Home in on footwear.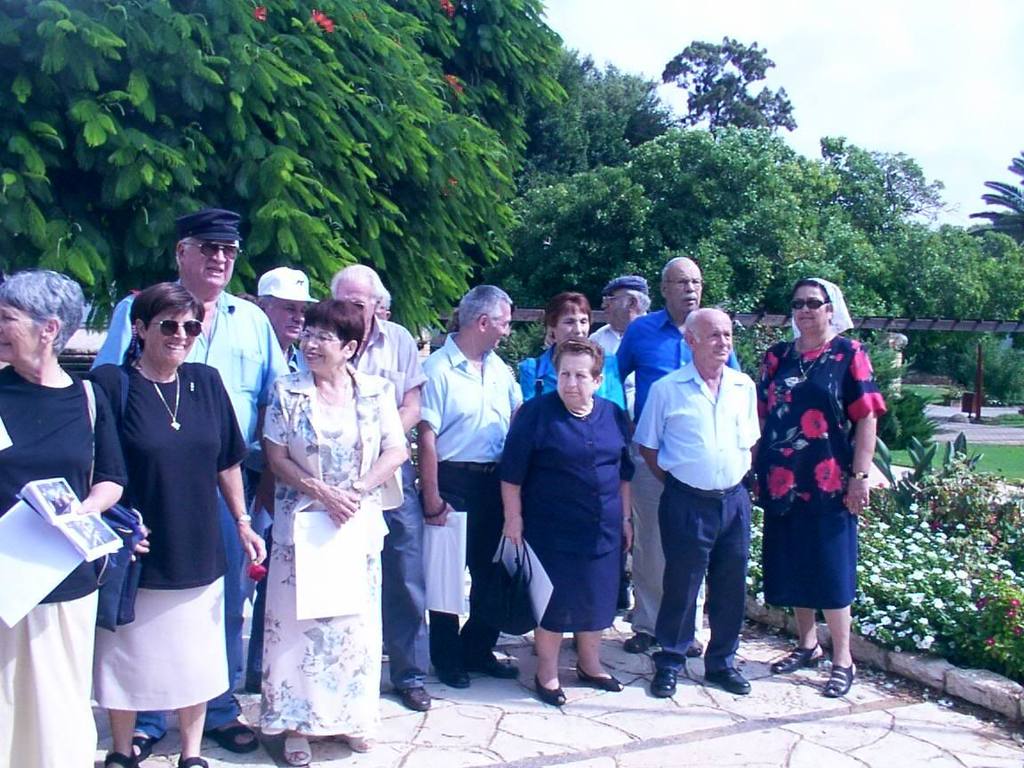
Homed in at box=[821, 661, 856, 698].
